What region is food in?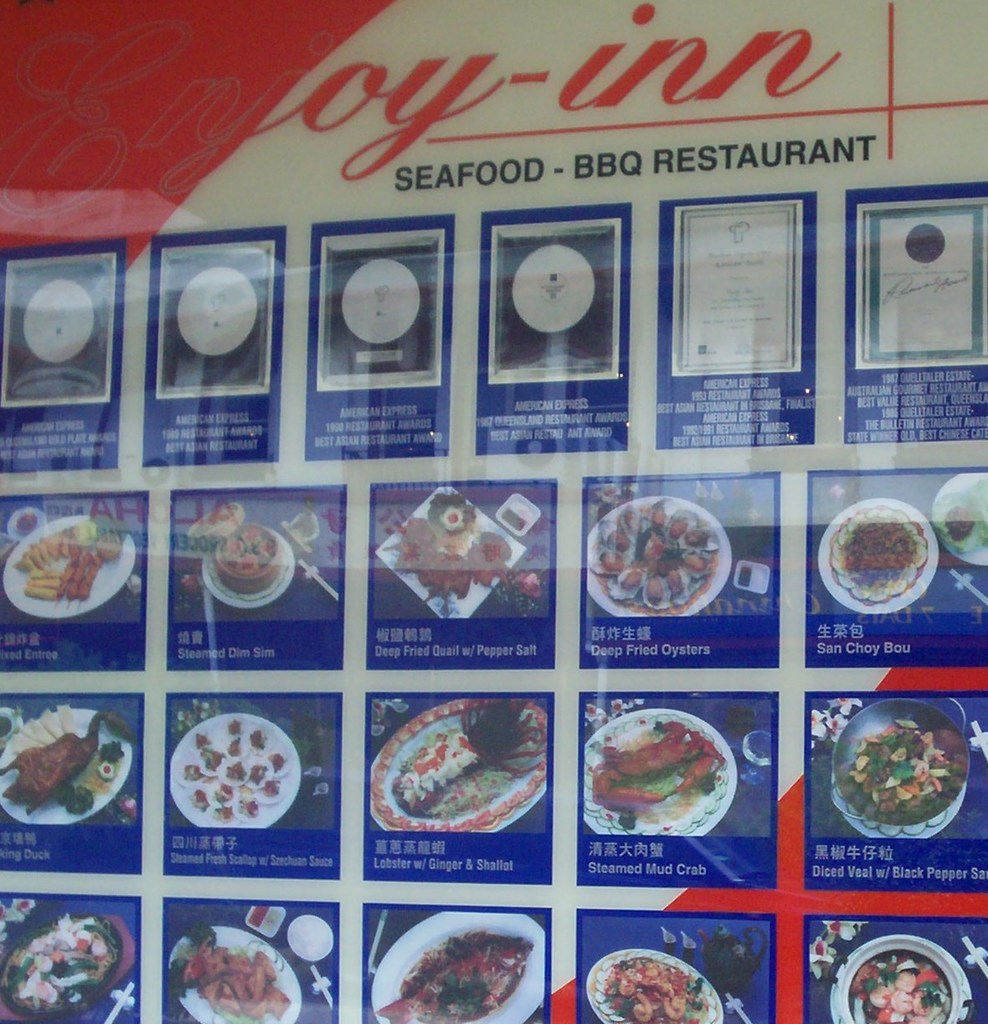
394,502,513,612.
